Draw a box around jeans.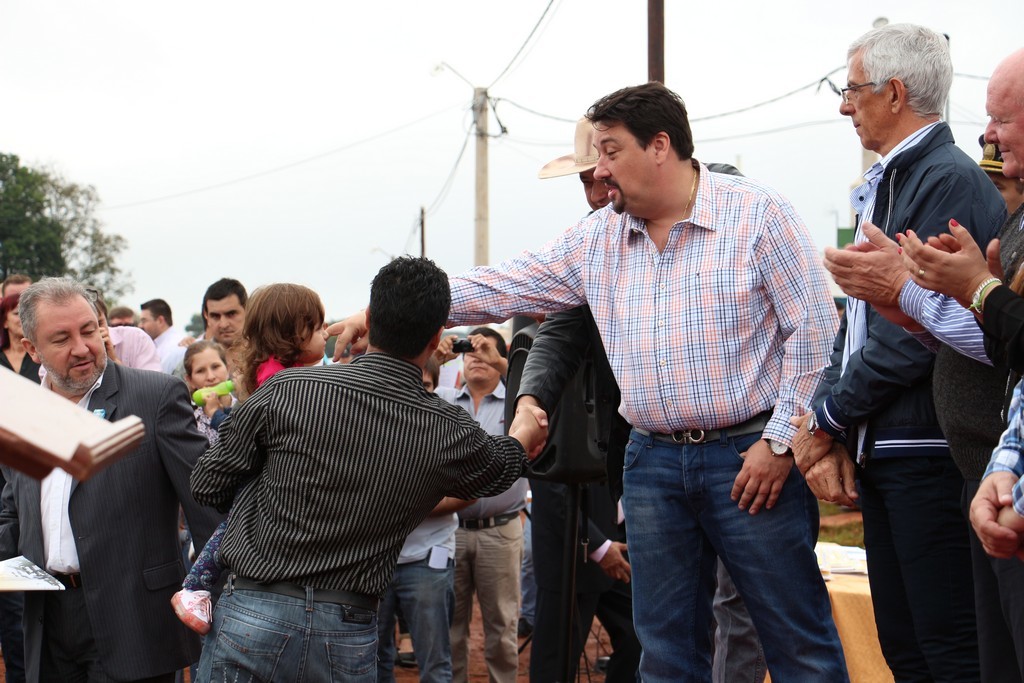
[520, 513, 534, 629].
